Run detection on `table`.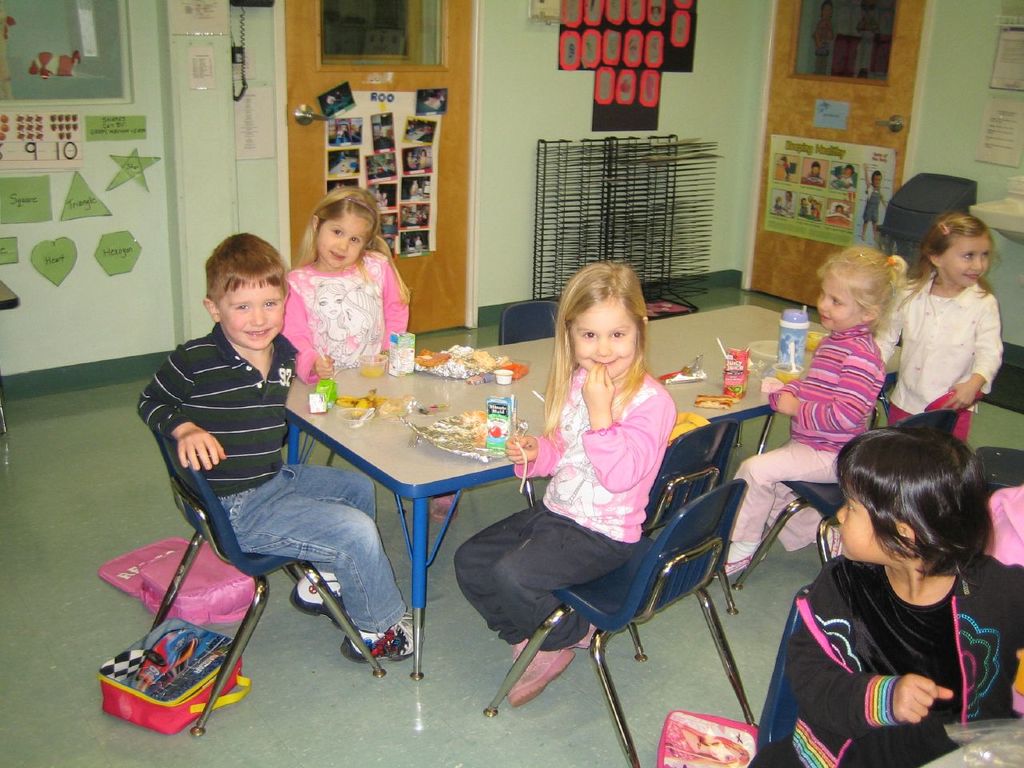
Result: Rect(285, 302, 902, 678).
